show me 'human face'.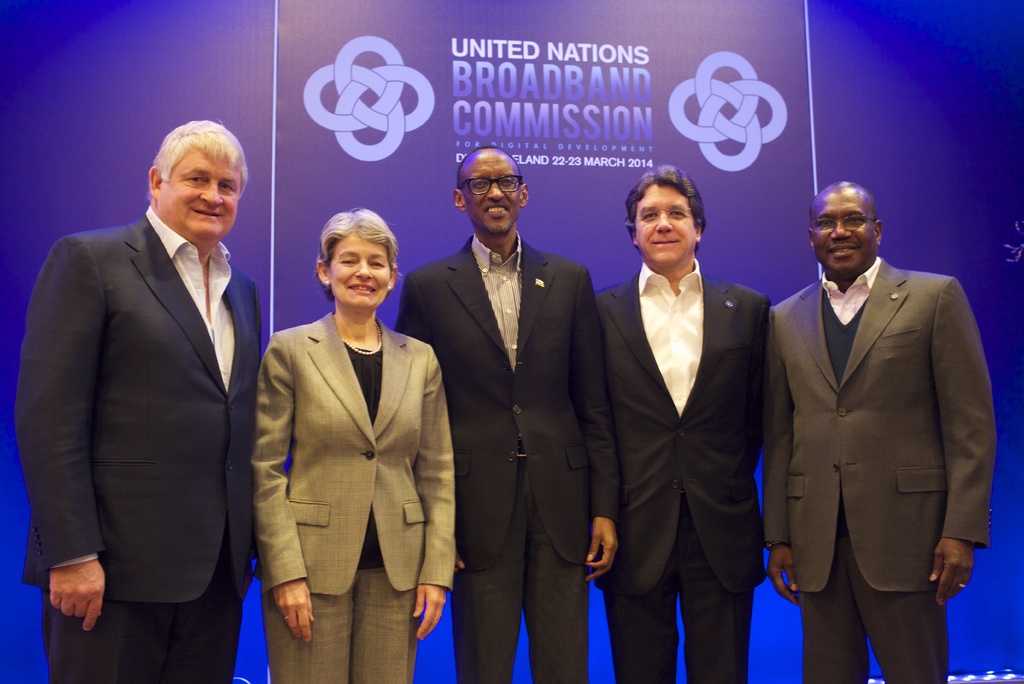
'human face' is here: {"left": 464, "top": 159, "right": 519, "bottom": 231}.
